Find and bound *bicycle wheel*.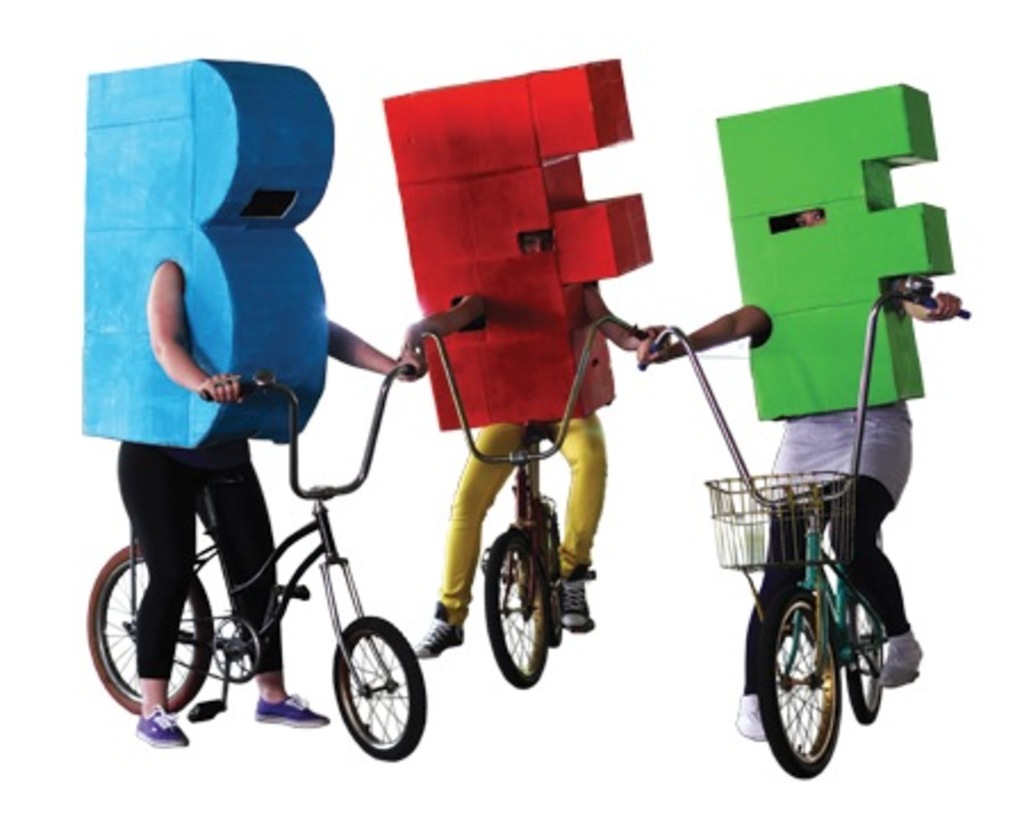
Bound: box(482, 528, 551, 690).
